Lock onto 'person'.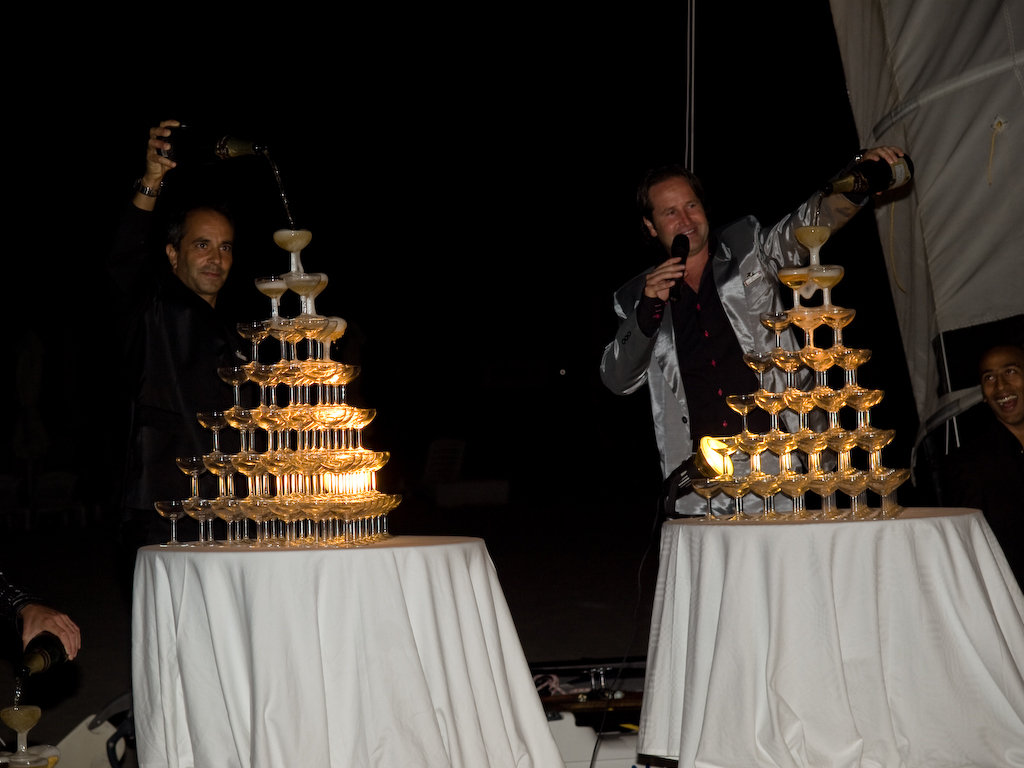
Locked: 132:108:254:508.
